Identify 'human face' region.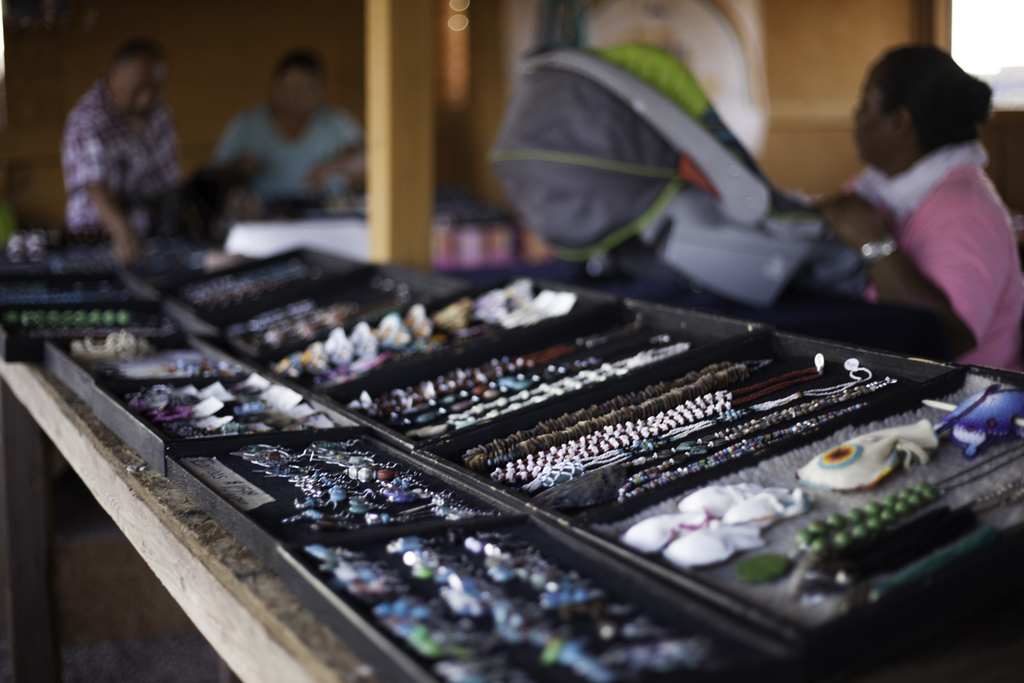
Region: region(854, 70, 902, 165).
